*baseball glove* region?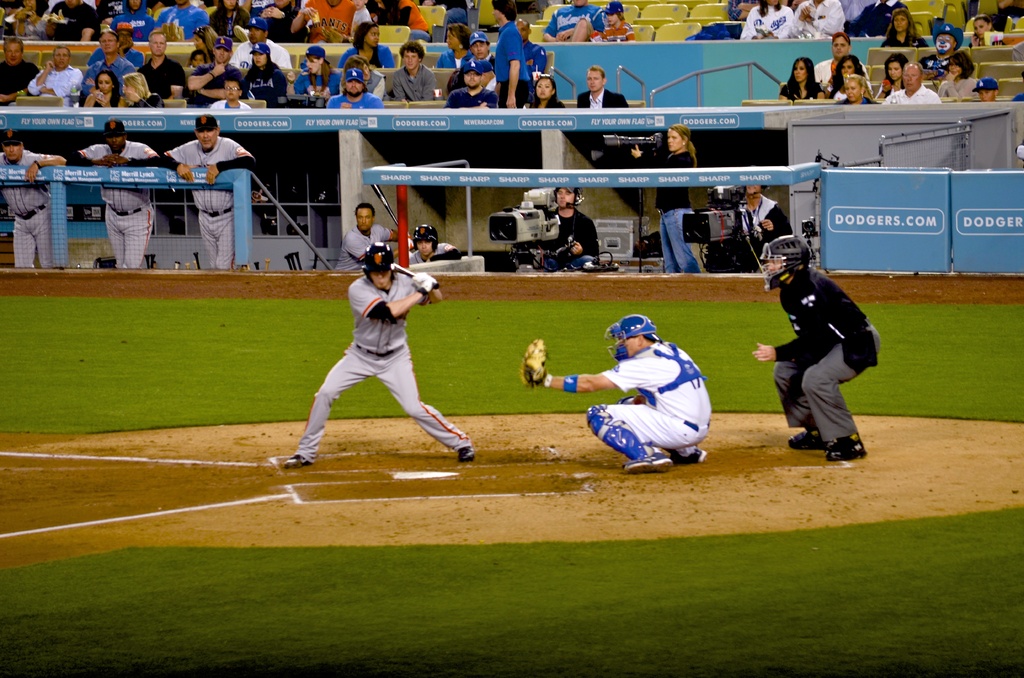
box(518, 337, 550, 392)
